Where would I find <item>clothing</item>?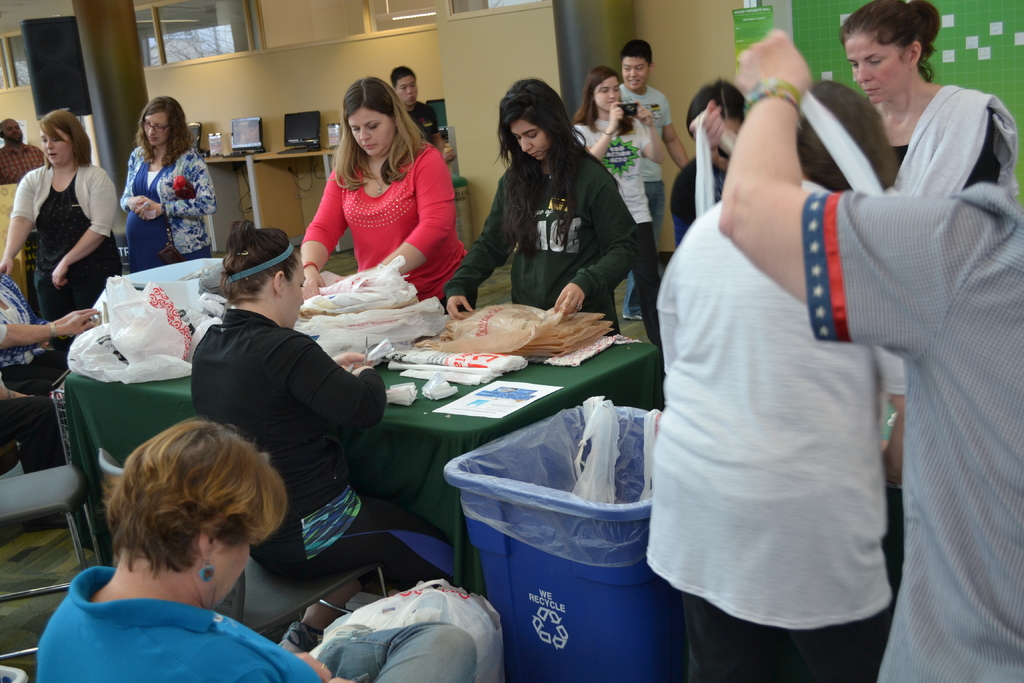
At [x1=0, y1=140, x2=44, y2=188].
